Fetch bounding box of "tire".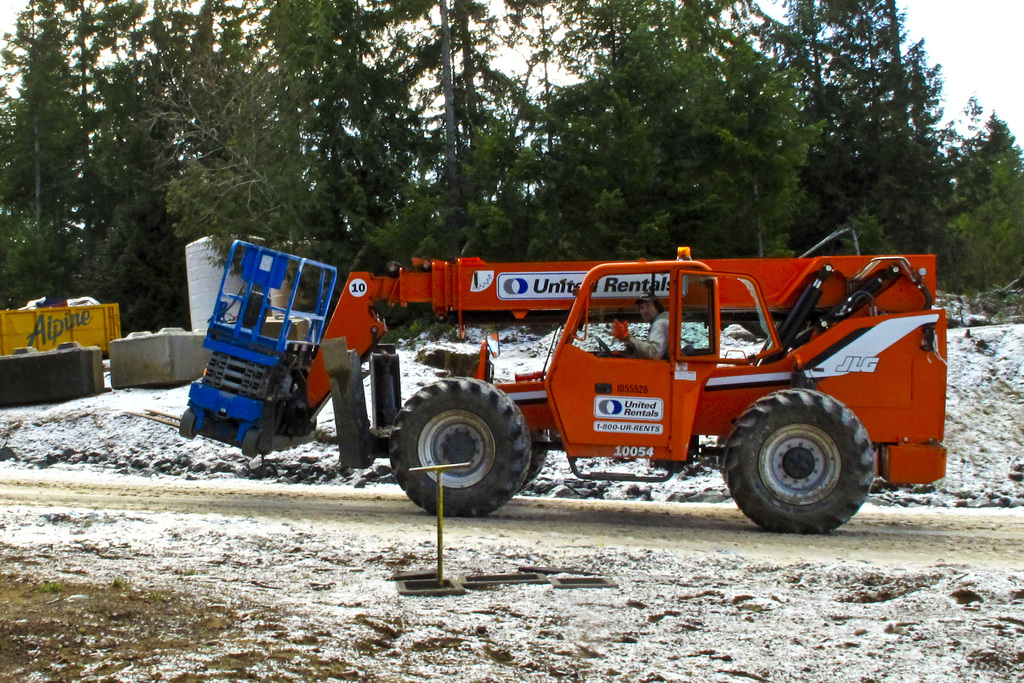
Bbox: select_region(718, 386, 874, 532).
